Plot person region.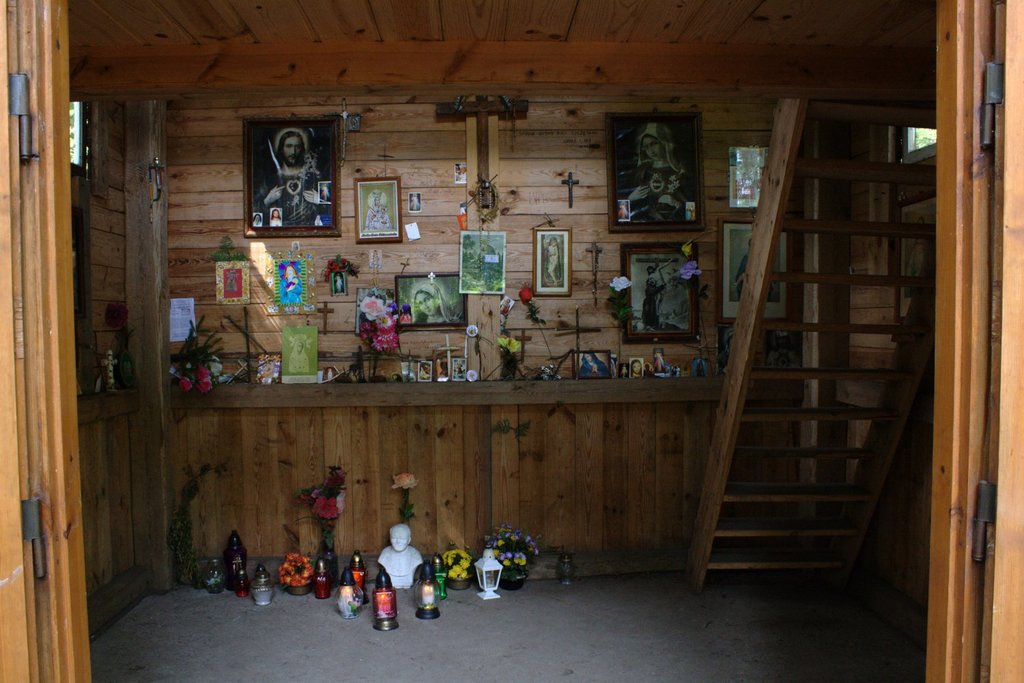
Plotted at 255 214 261 225.
